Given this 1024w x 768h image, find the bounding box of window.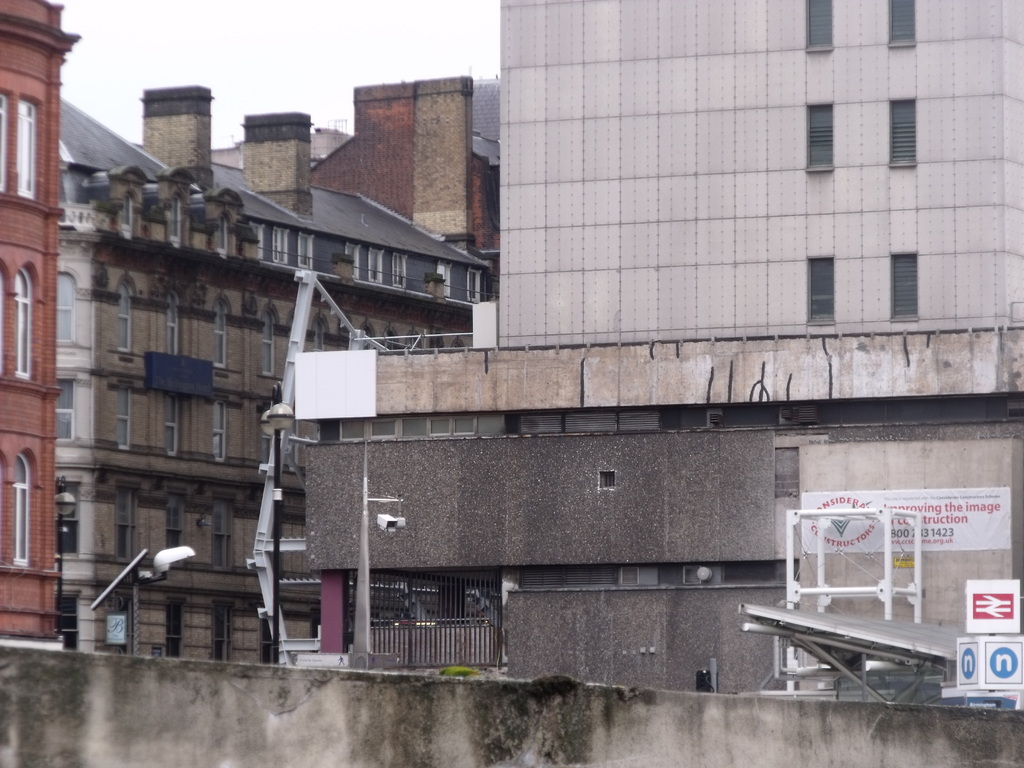
(left=55, top=381, right=75, bottom=442).
